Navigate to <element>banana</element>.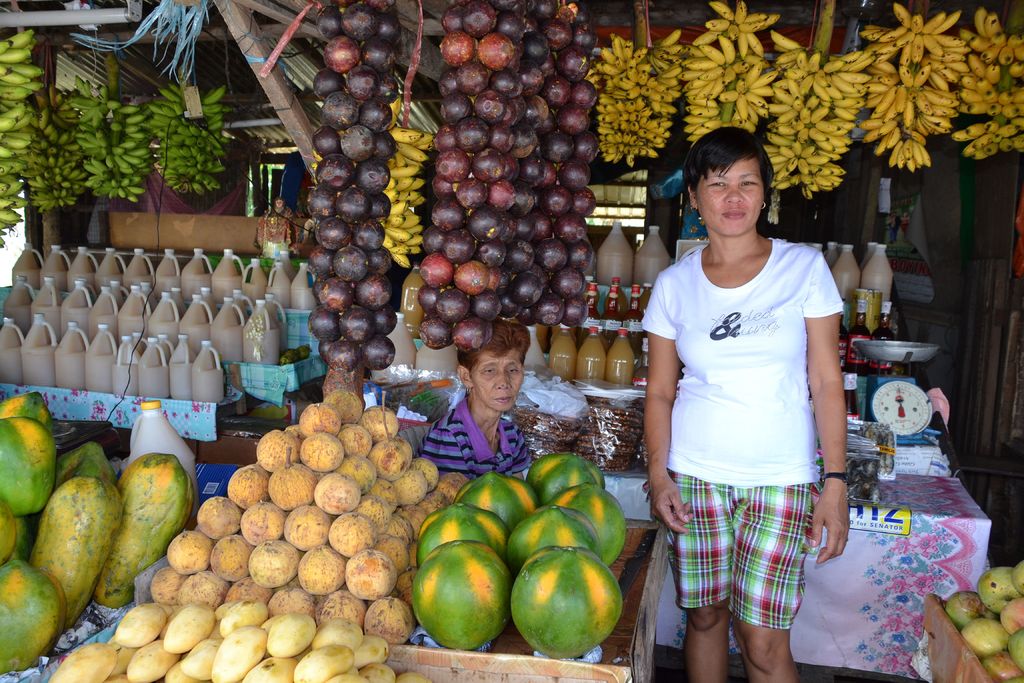
Navigation target: Rect(770, 28, 803, 48).
